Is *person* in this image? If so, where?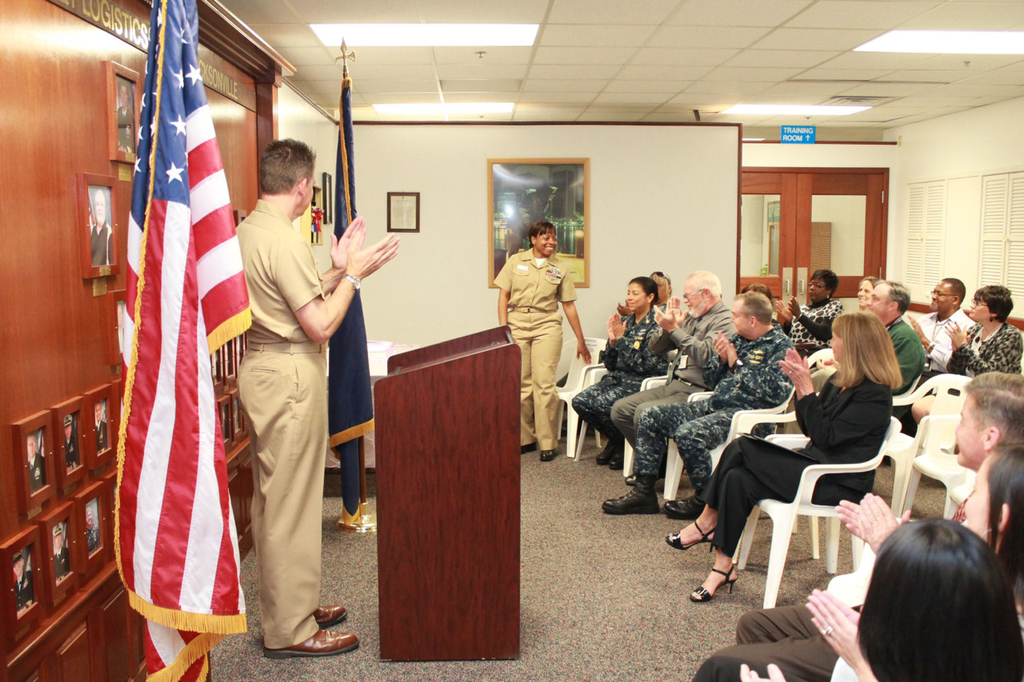
Yes, at [x1=991, y1=445, x2=1023, y2=575].
